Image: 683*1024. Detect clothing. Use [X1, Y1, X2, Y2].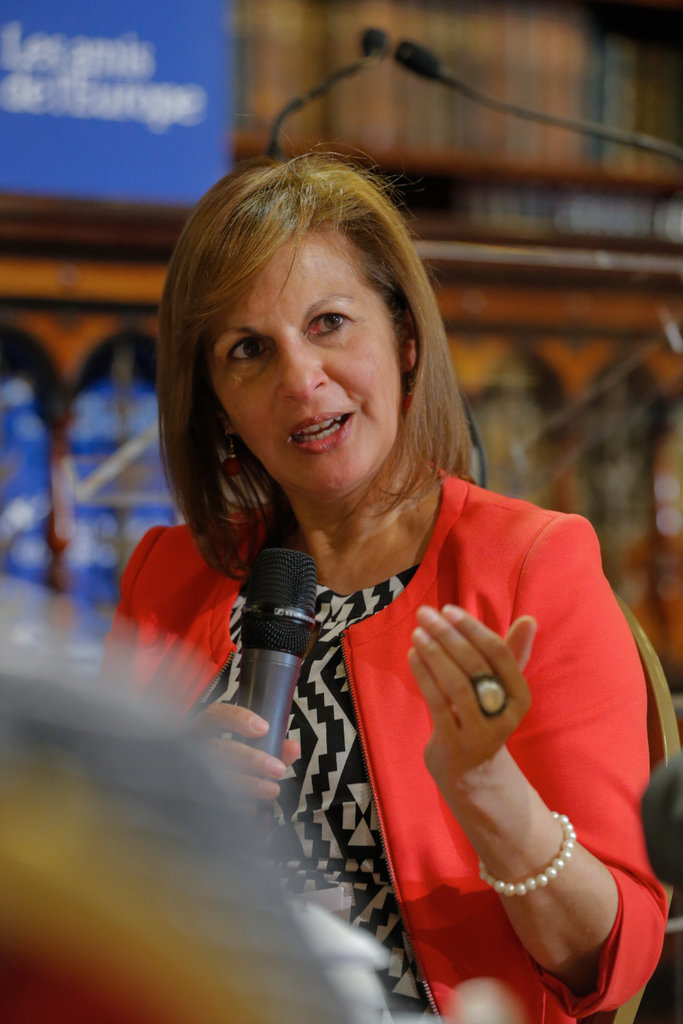
[156, 407, 644, 989].
